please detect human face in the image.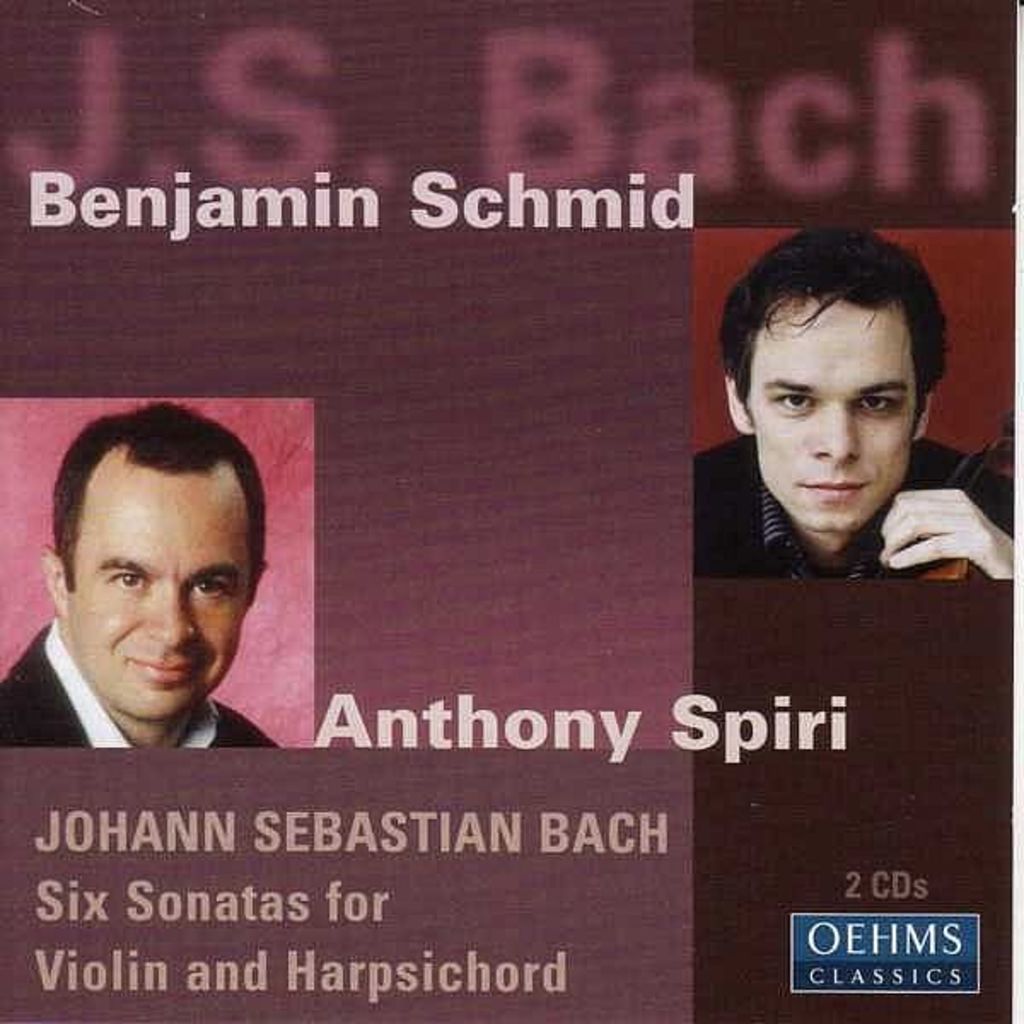
region(754, 299, 918, 550).
